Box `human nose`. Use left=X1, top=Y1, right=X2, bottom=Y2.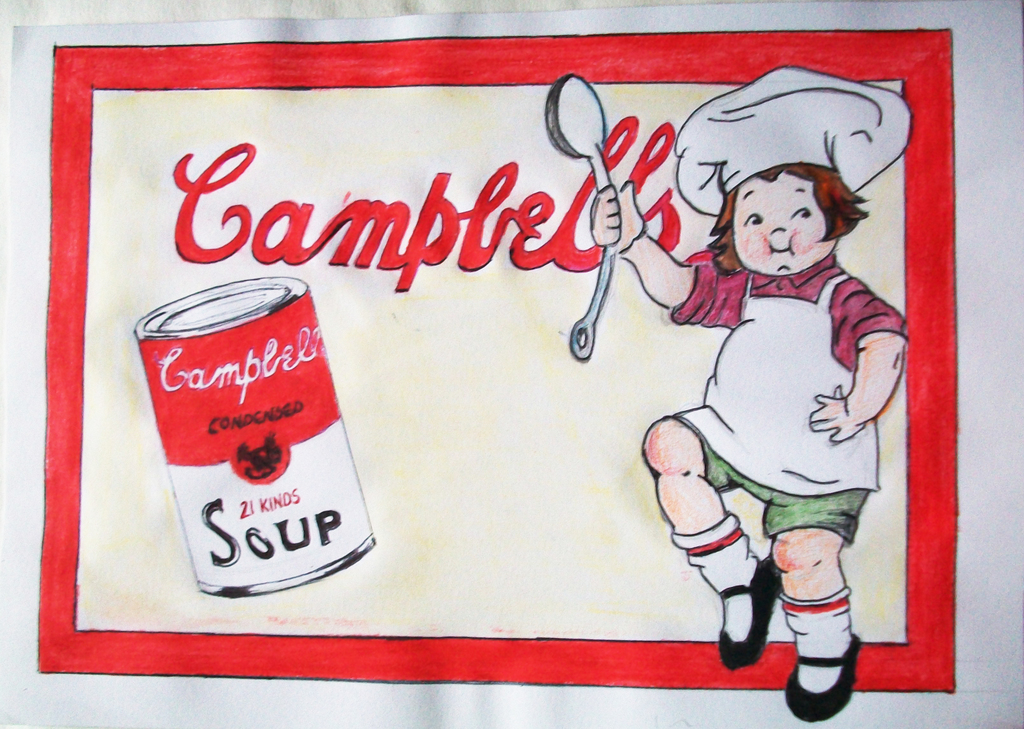
left=764, top=216, right=795, bottom=252.
